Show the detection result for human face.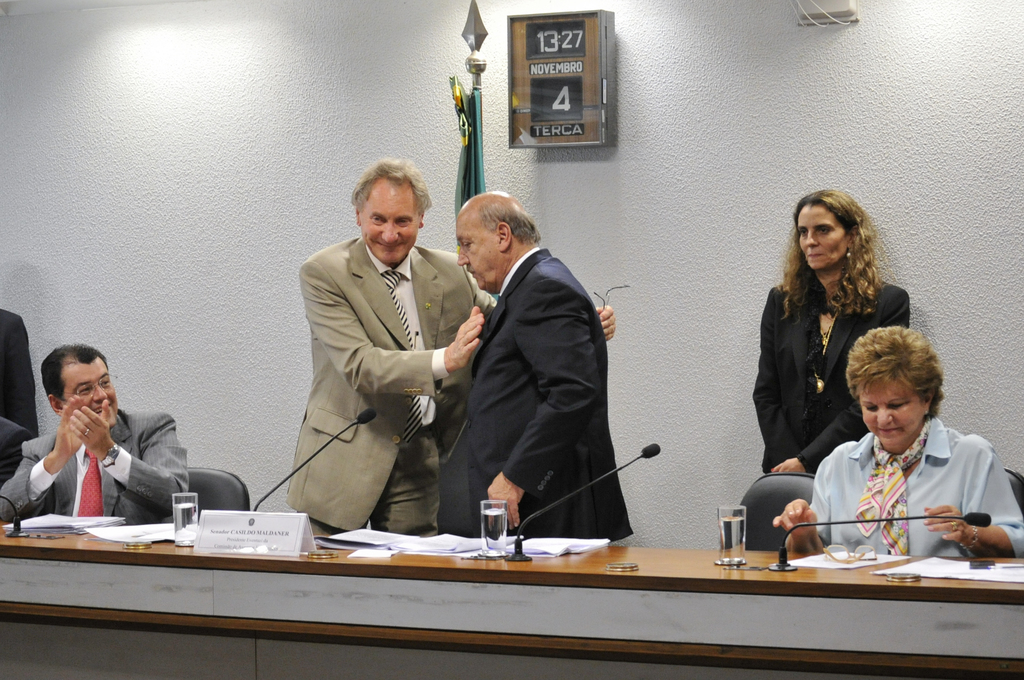
x1=61 y1=358 x2=116 y2=427.
